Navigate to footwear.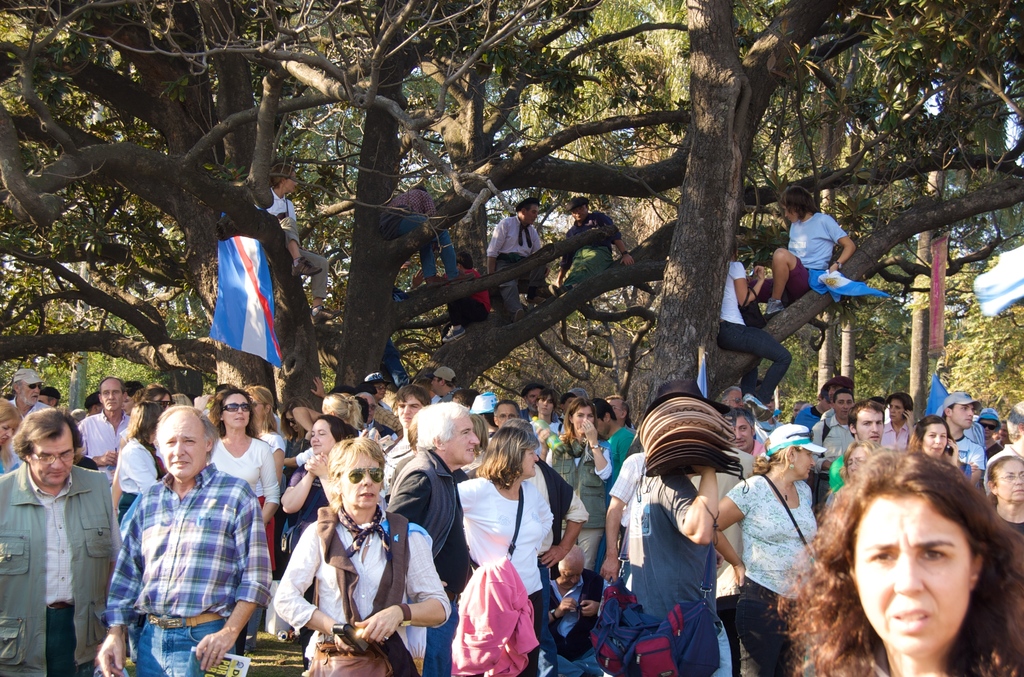
Navigation target: {"left": 311, "top": 306, "right": 339, "bottom": 323}.
